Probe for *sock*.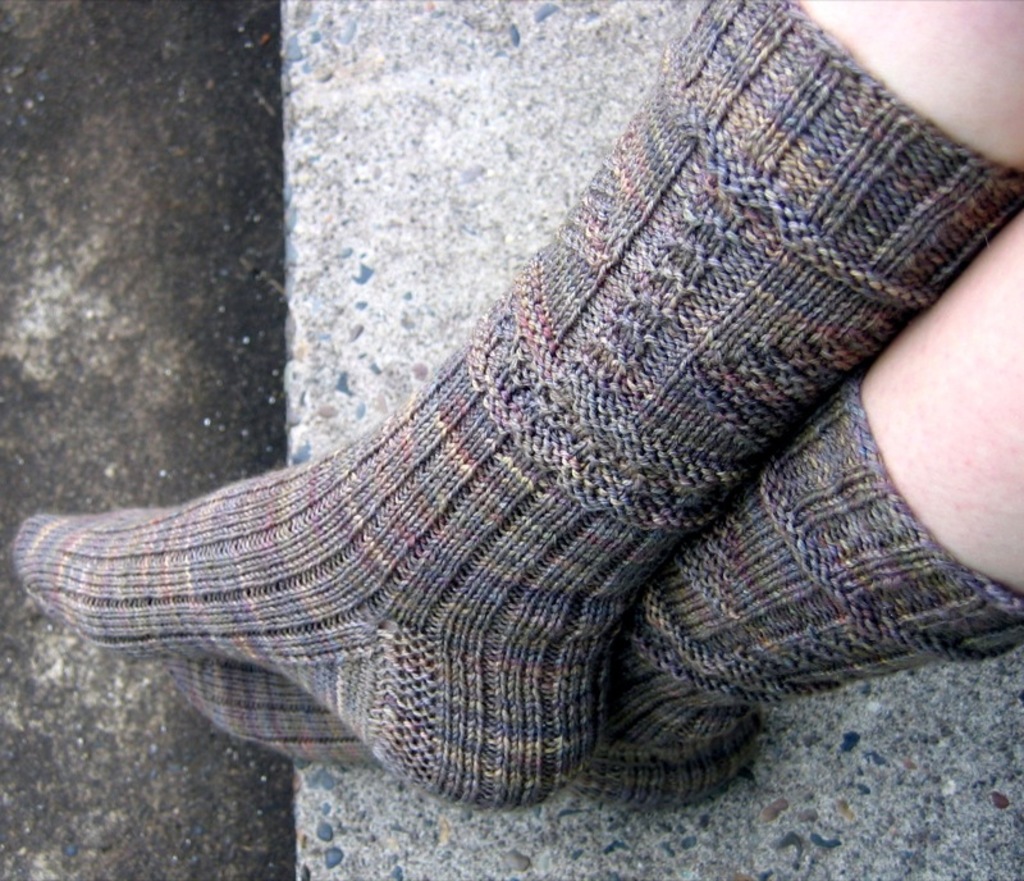
Probe result: box=[165, 378, 1023, 812].
